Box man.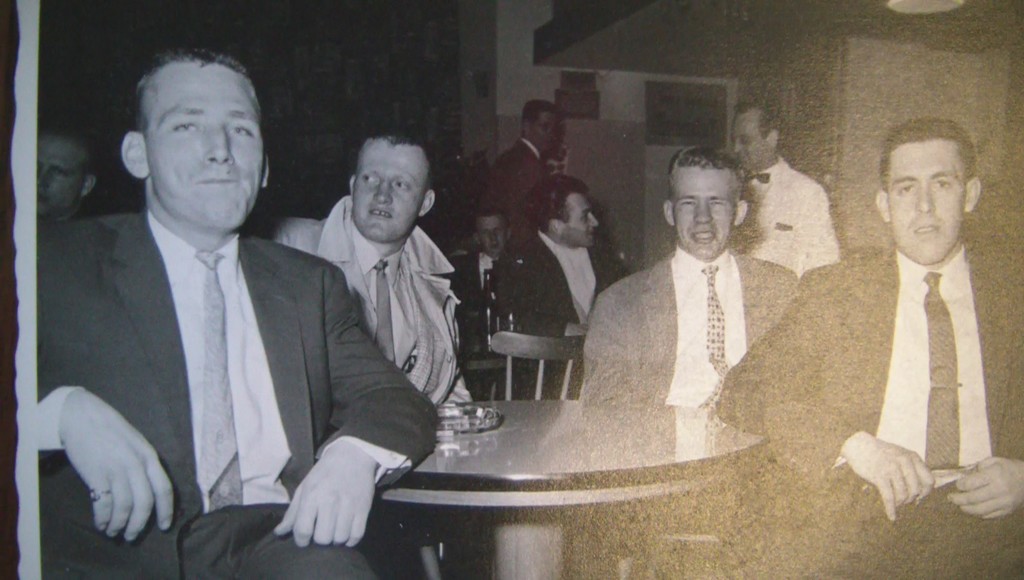
[730, 99, 843, 273].
